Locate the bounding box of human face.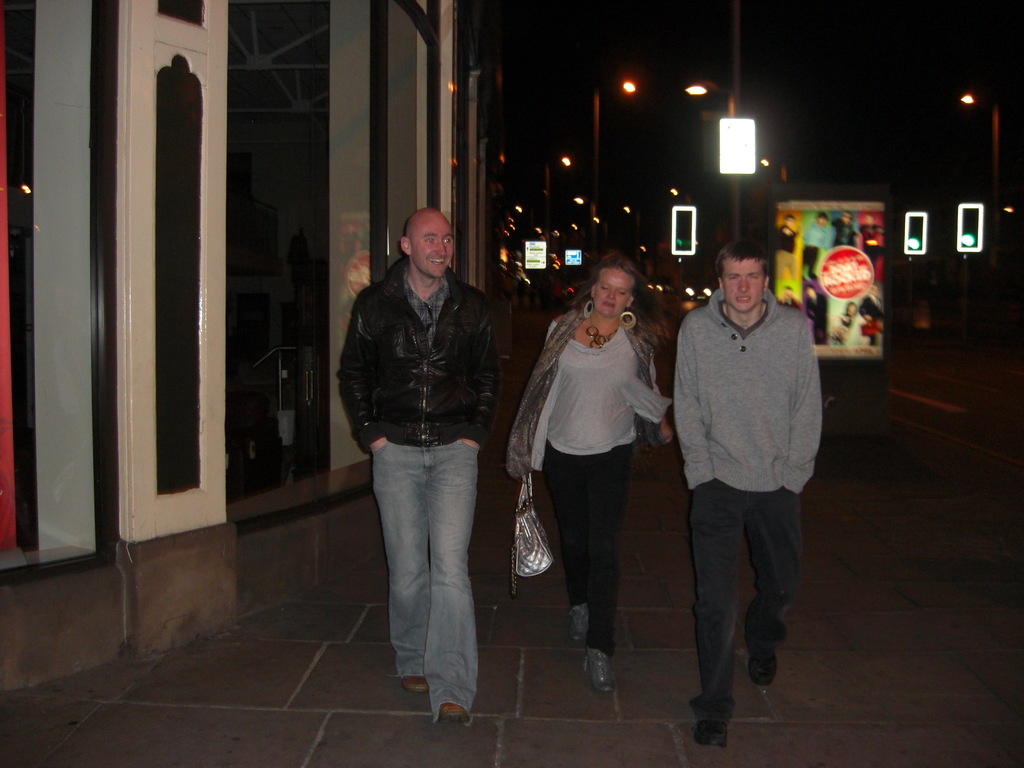
Bounding box: (594,268,631,316).
